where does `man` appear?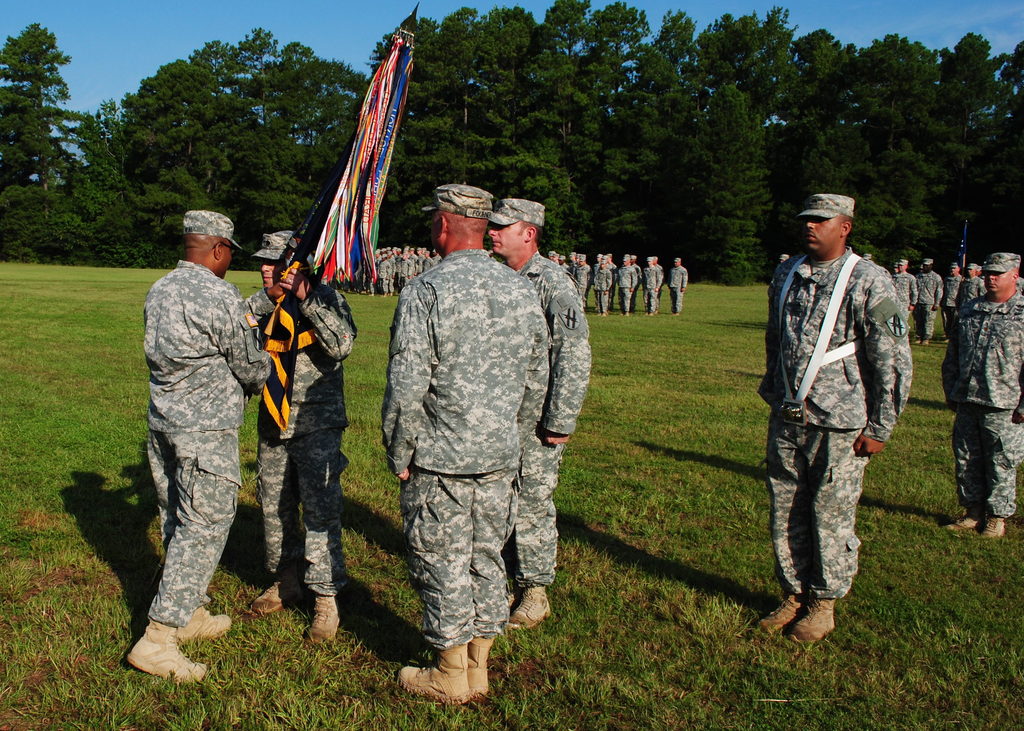
Appears at BBox(575, 257, 592, 296).
